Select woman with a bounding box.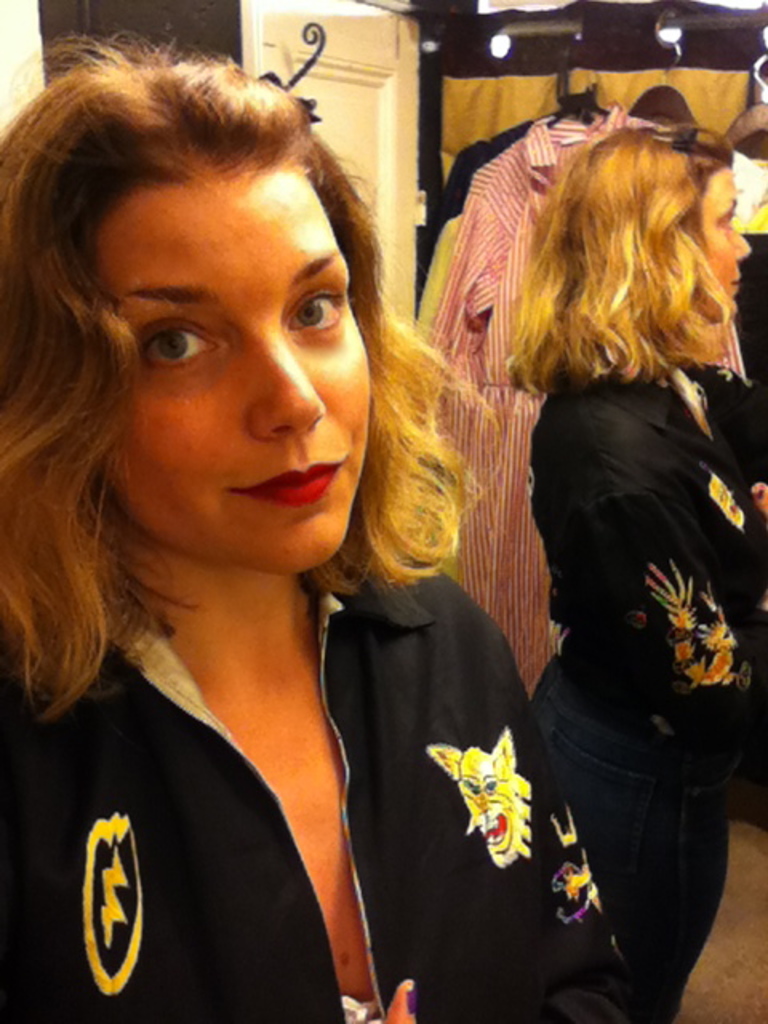
[left=0, top=29, right=638, bottom=1022].
